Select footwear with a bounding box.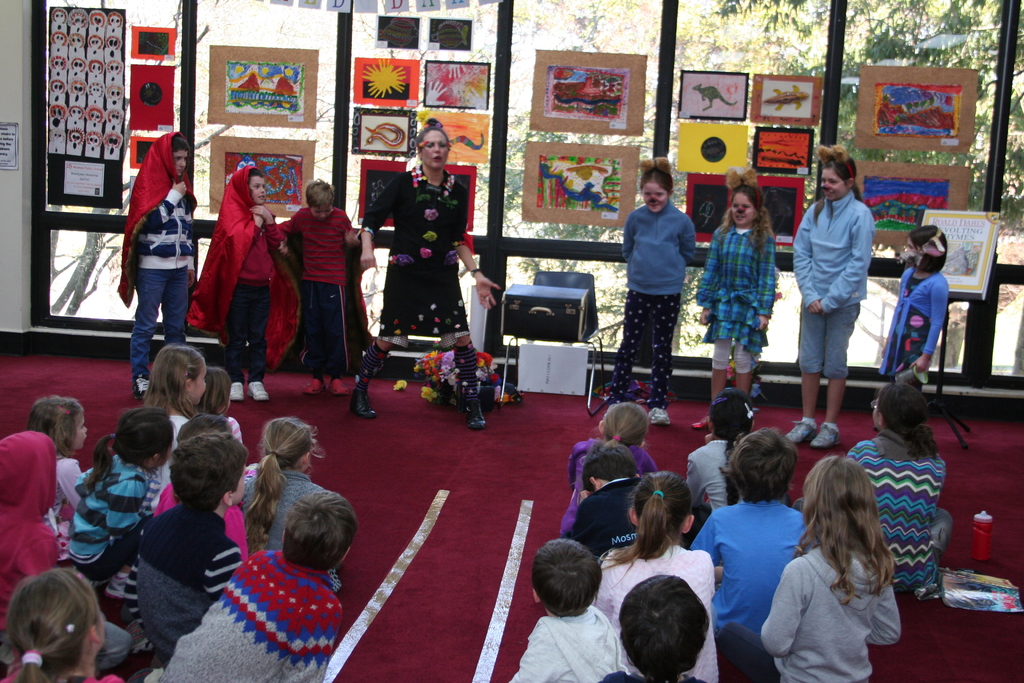
rect(249, 379, 274, 406).
